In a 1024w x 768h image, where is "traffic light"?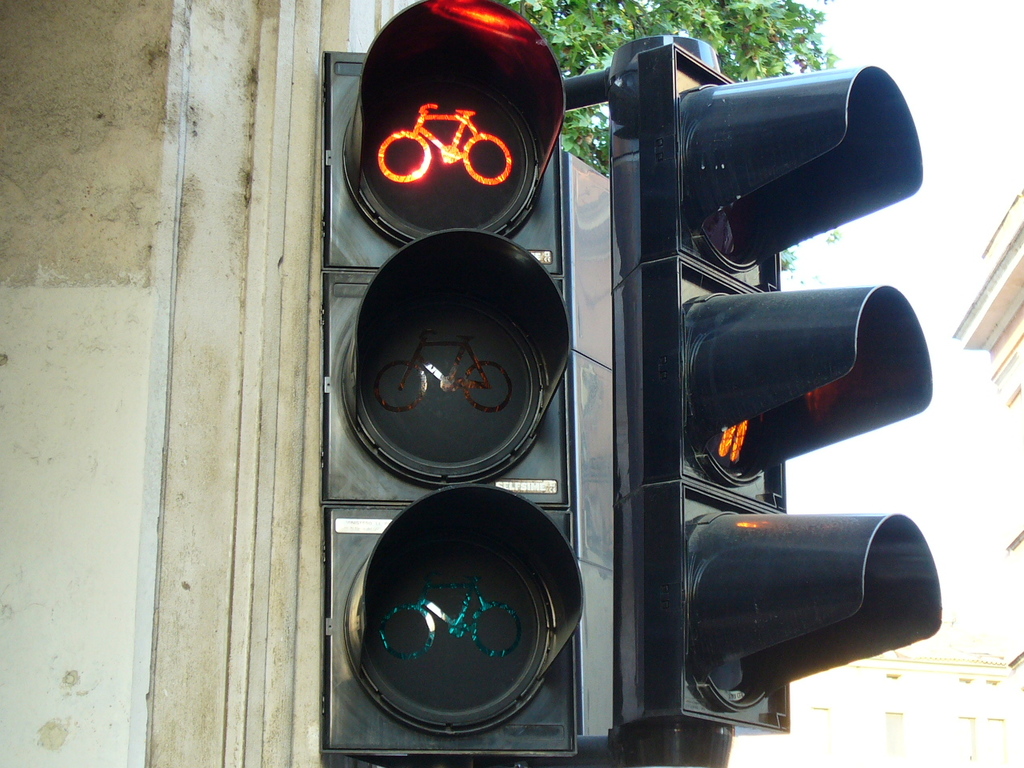
x1=322, y1=0, x2=587, y2=767.
